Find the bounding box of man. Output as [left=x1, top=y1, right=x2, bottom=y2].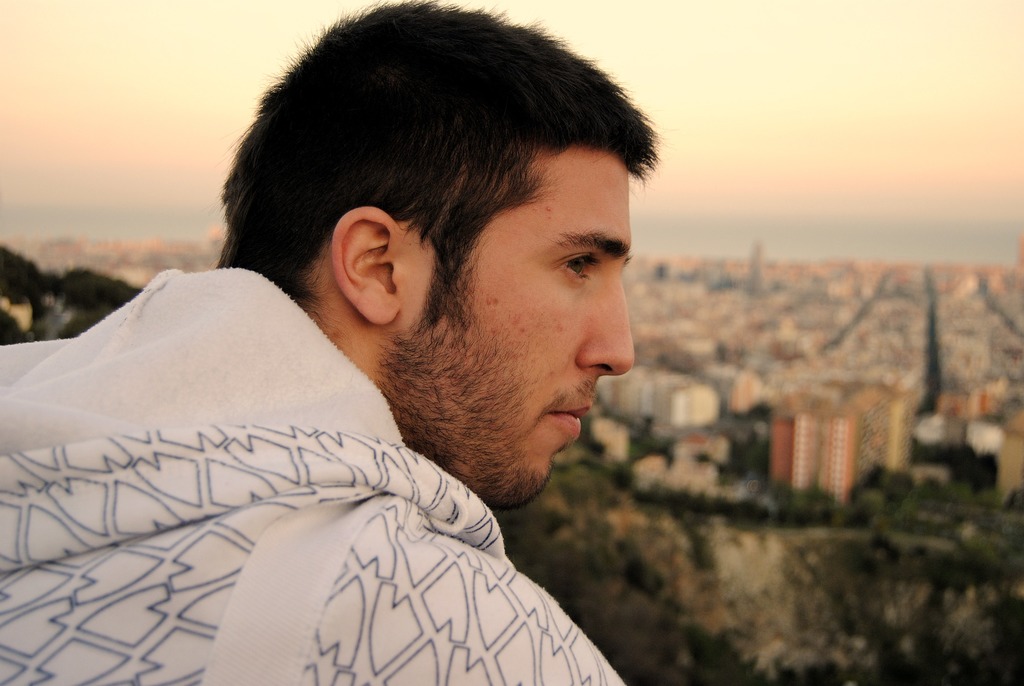
[left=75, top=26, right=737, bottom=672].
